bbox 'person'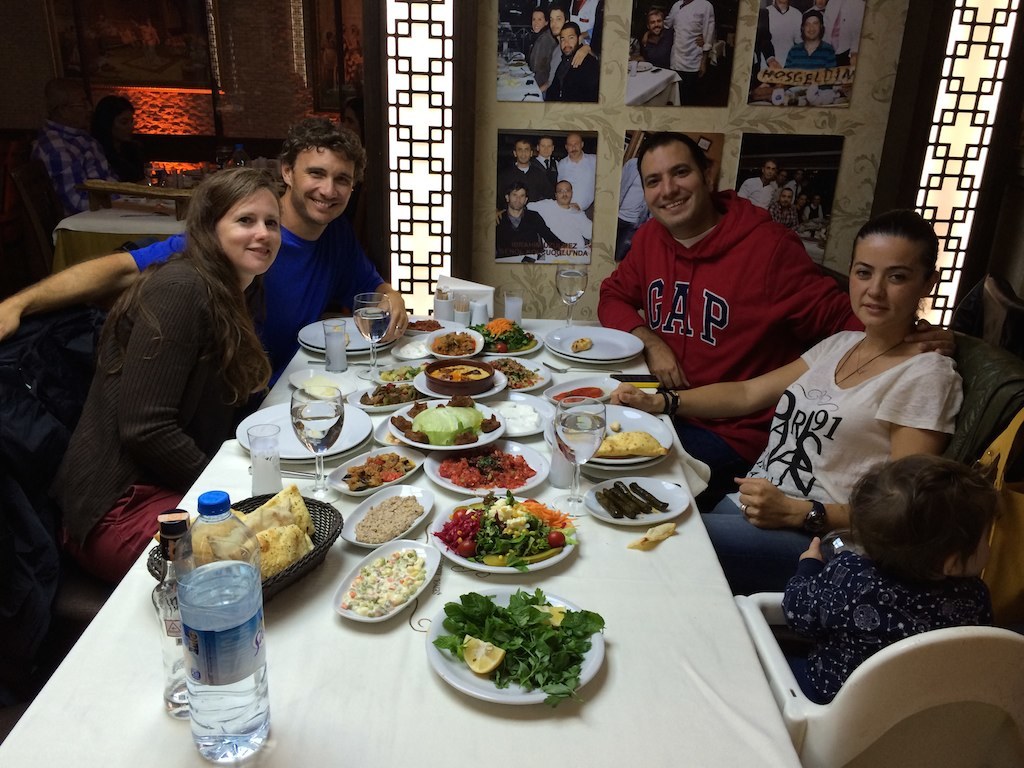
776:449:998:707
